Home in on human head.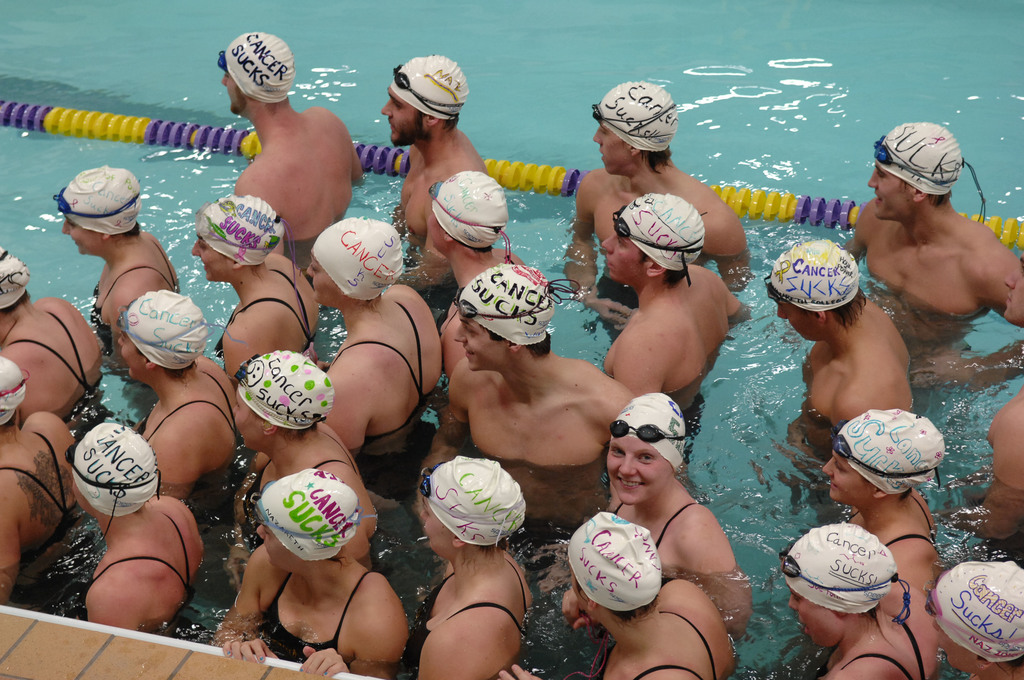
Homed in at bbox=[766, 240, 862, 344].
